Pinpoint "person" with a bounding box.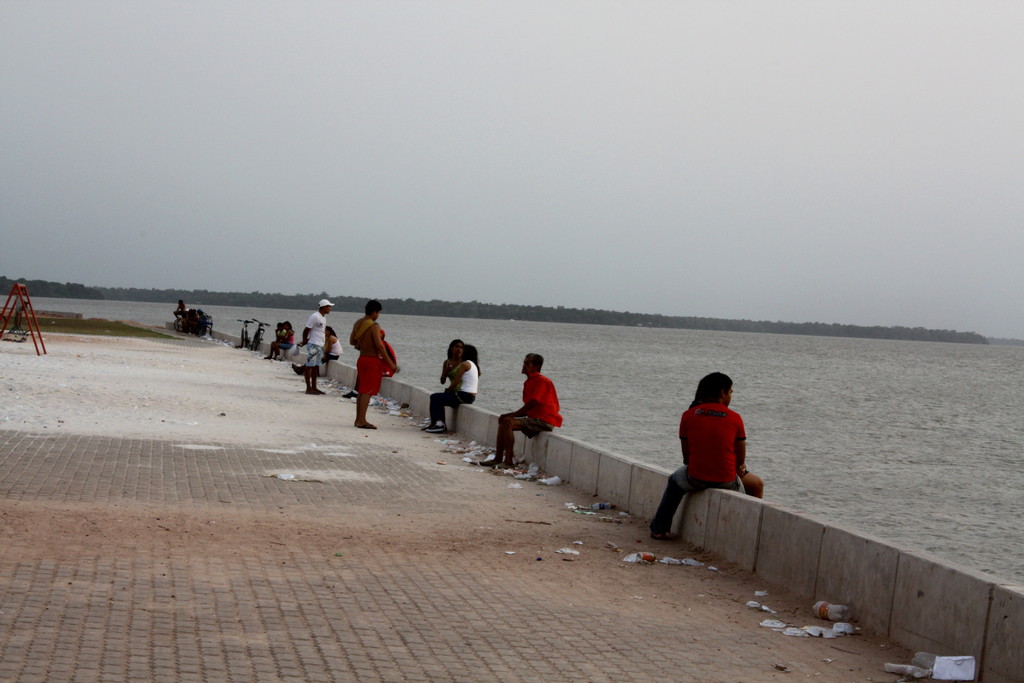
bbox=(483, 350, 565, 470).
